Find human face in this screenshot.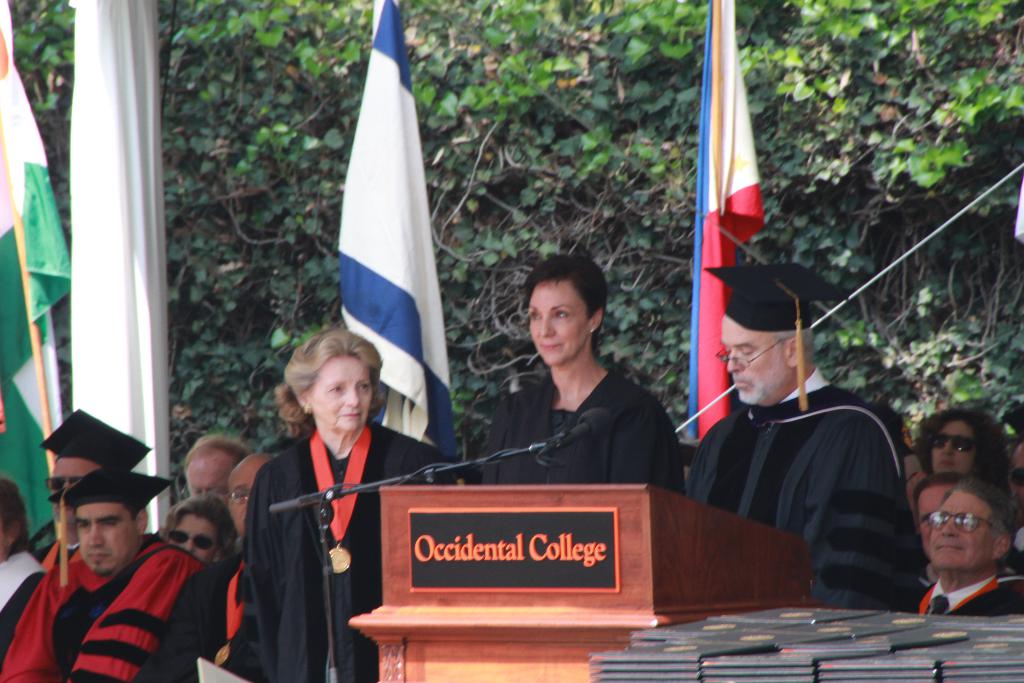
The bounding box for human face is {"left": 931, "top": 490, "right": 987, "bottom": 567}.
